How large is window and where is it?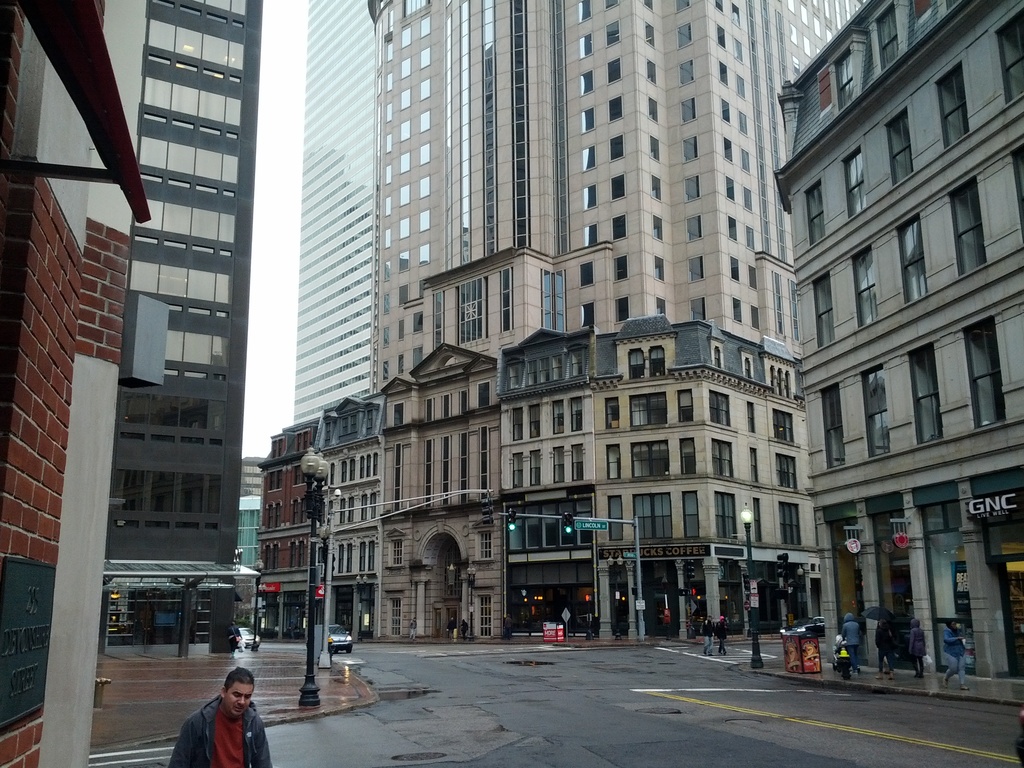
Bounding box: 609,60,620,82.
